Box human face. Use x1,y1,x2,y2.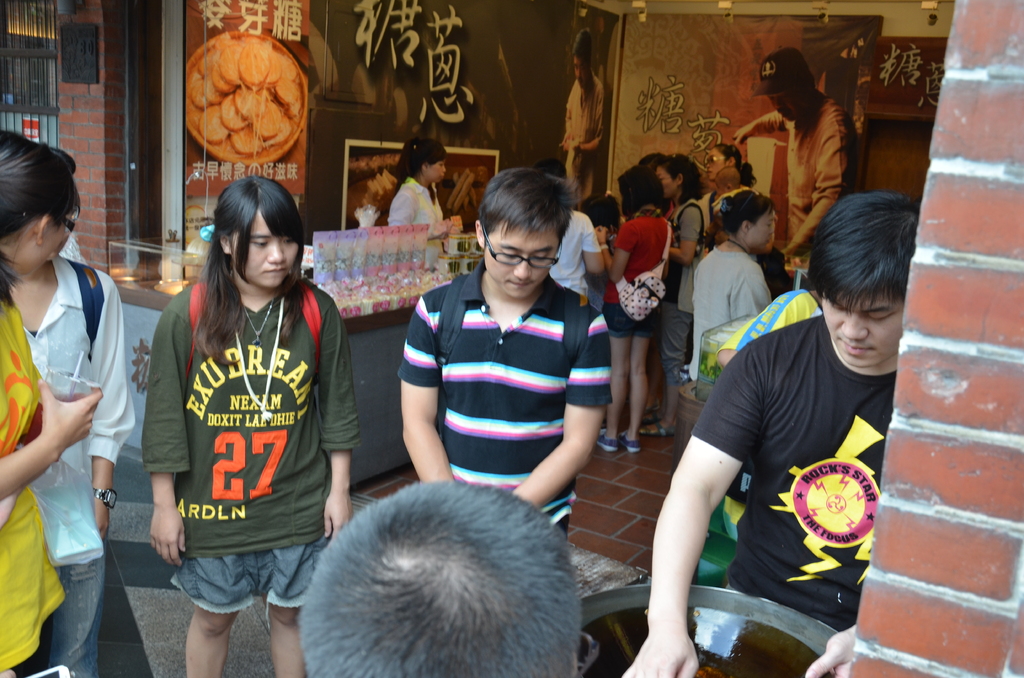
823,292,900,369.
